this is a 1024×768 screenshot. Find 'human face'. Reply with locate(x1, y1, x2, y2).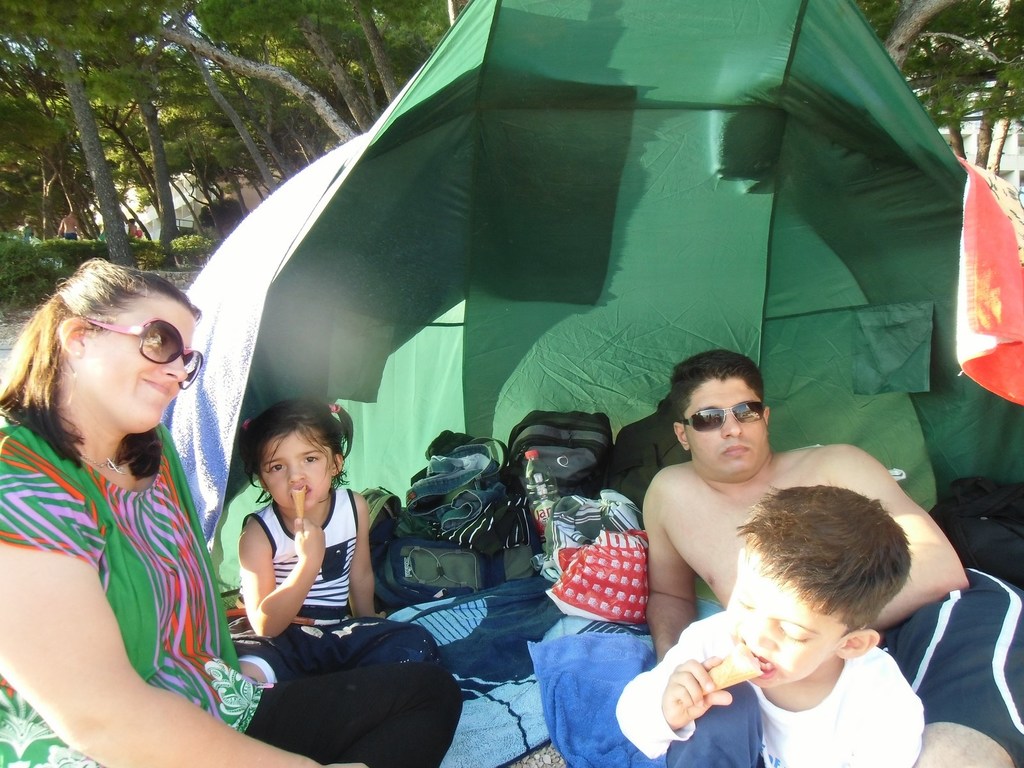
locate(683, 375, 771, 481).
